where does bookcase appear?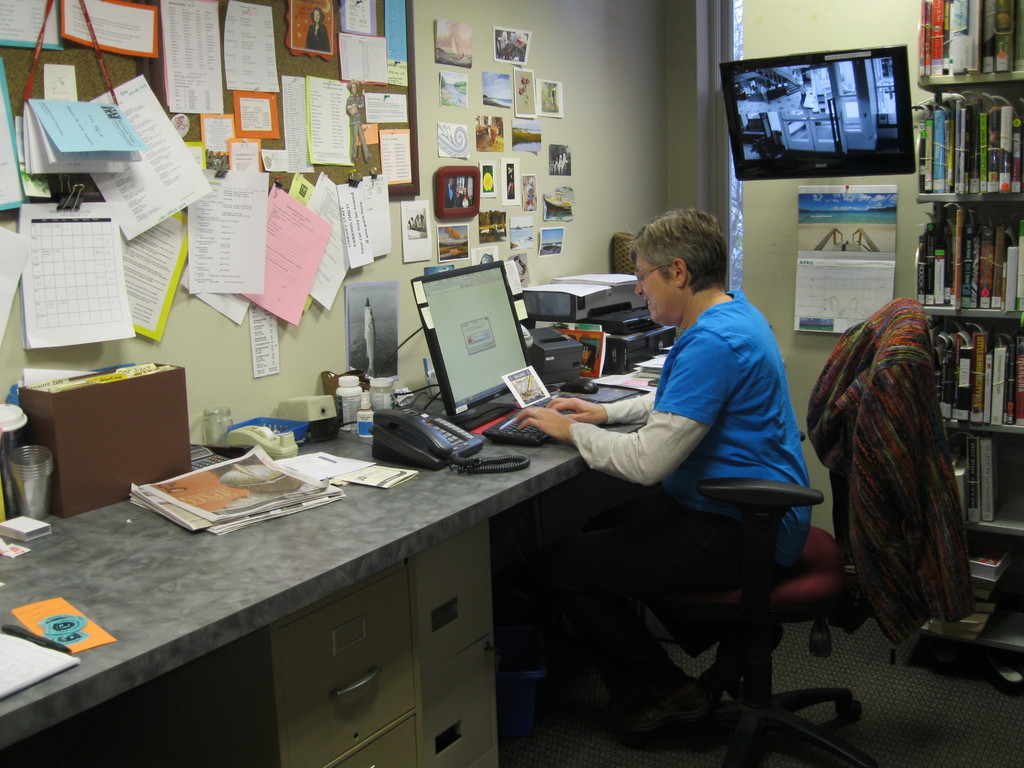
Appears at [909,48,1023,464].
